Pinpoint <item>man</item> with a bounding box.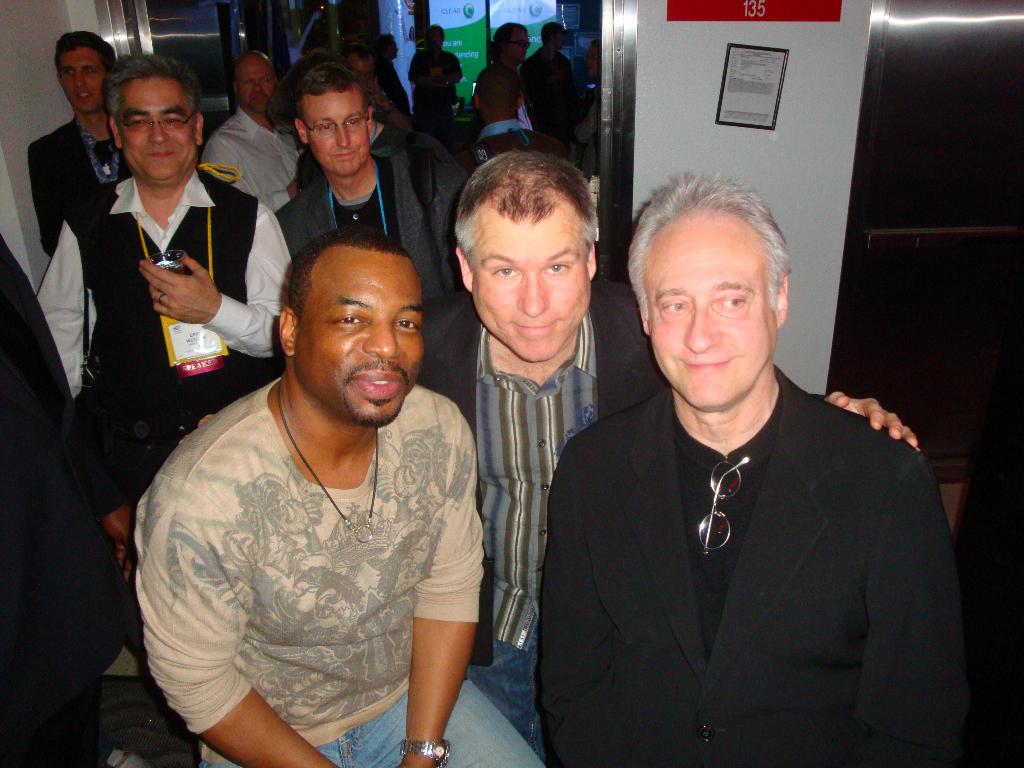
(left=422, top=150, right=669, bottom=755).
